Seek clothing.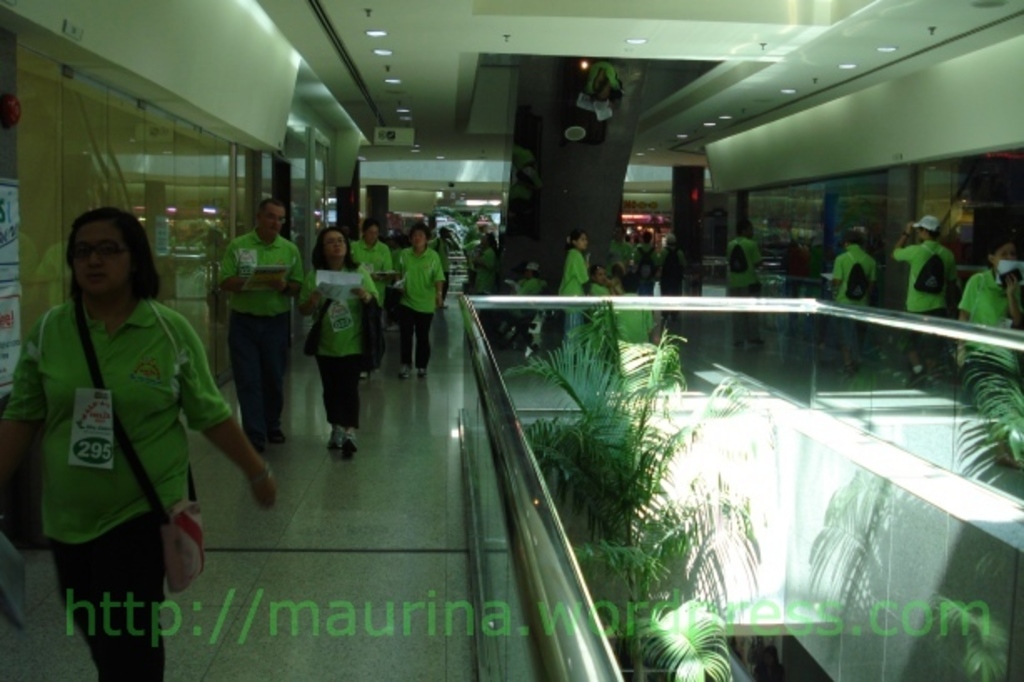
box=[824, 242, 876, 312].
